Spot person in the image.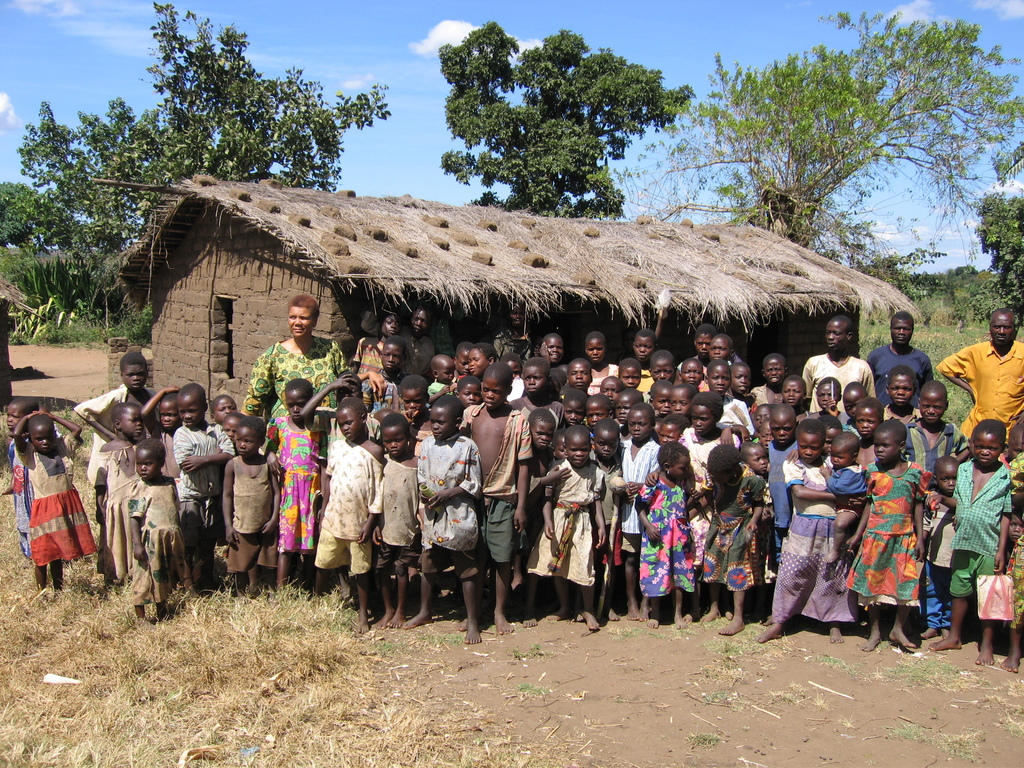
person found at {"left": 391, "top": 300, "right": 436, "bottom": 383}.
